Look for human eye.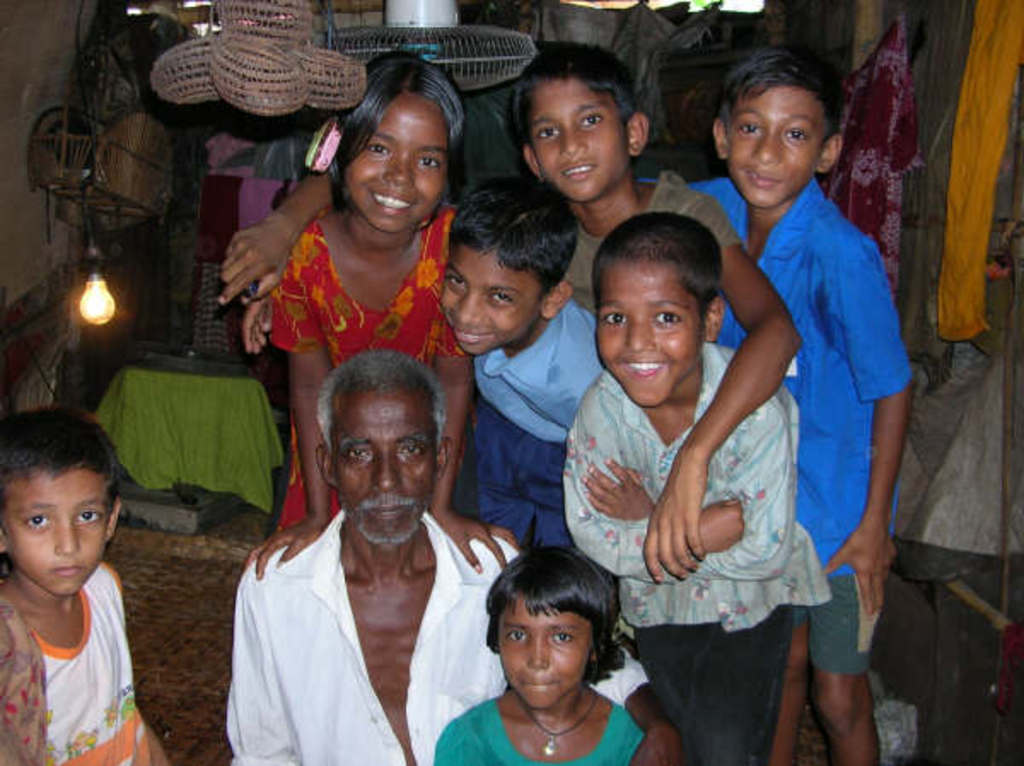
Found: (478, 288, 519, 307).
